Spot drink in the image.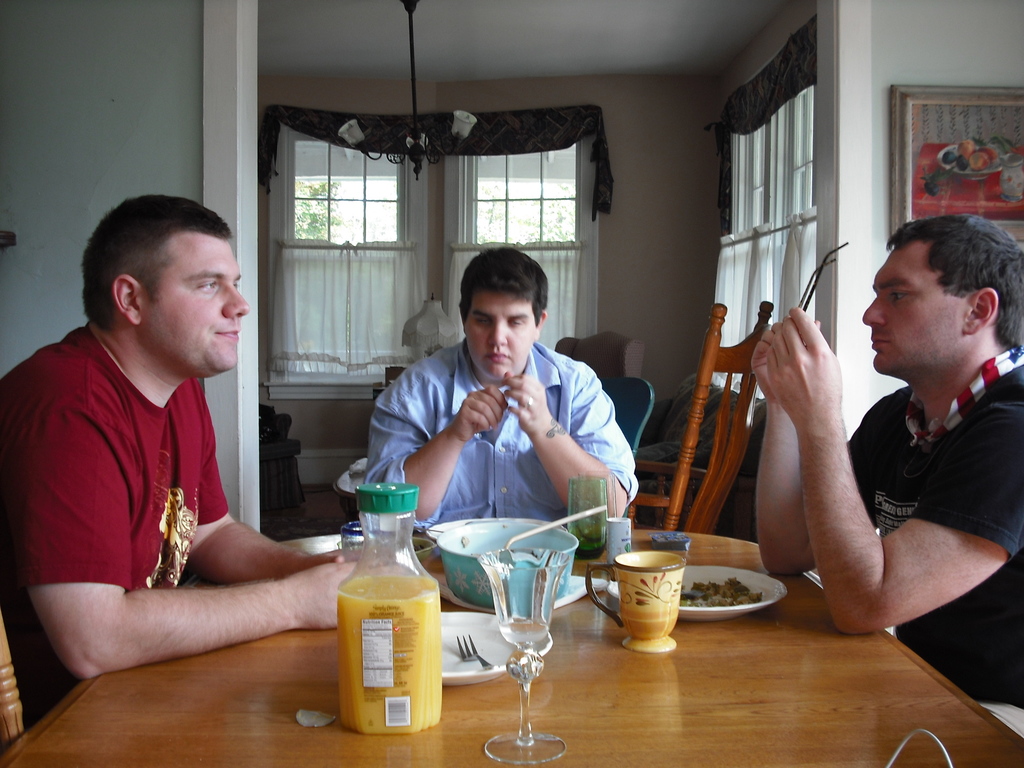
drink found at [x1=566, y1=478, x2=612, y2=556].
